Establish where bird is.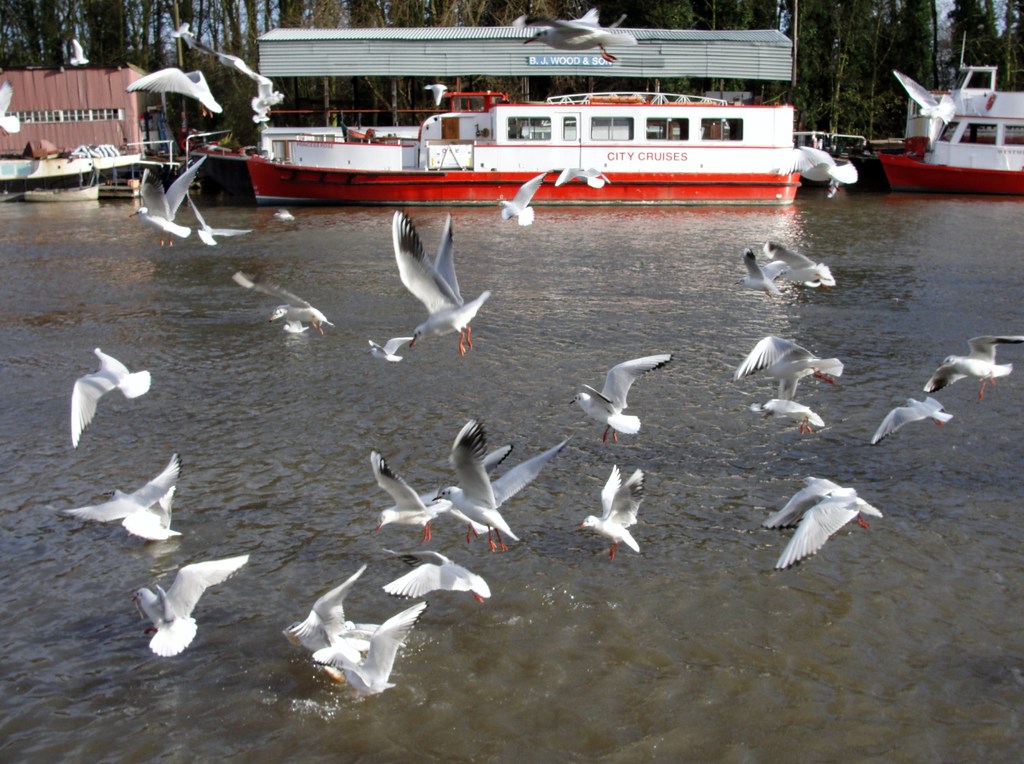
Established at {"x1": 52, "y1": 450, "x2": 181, "y2": 544}.
